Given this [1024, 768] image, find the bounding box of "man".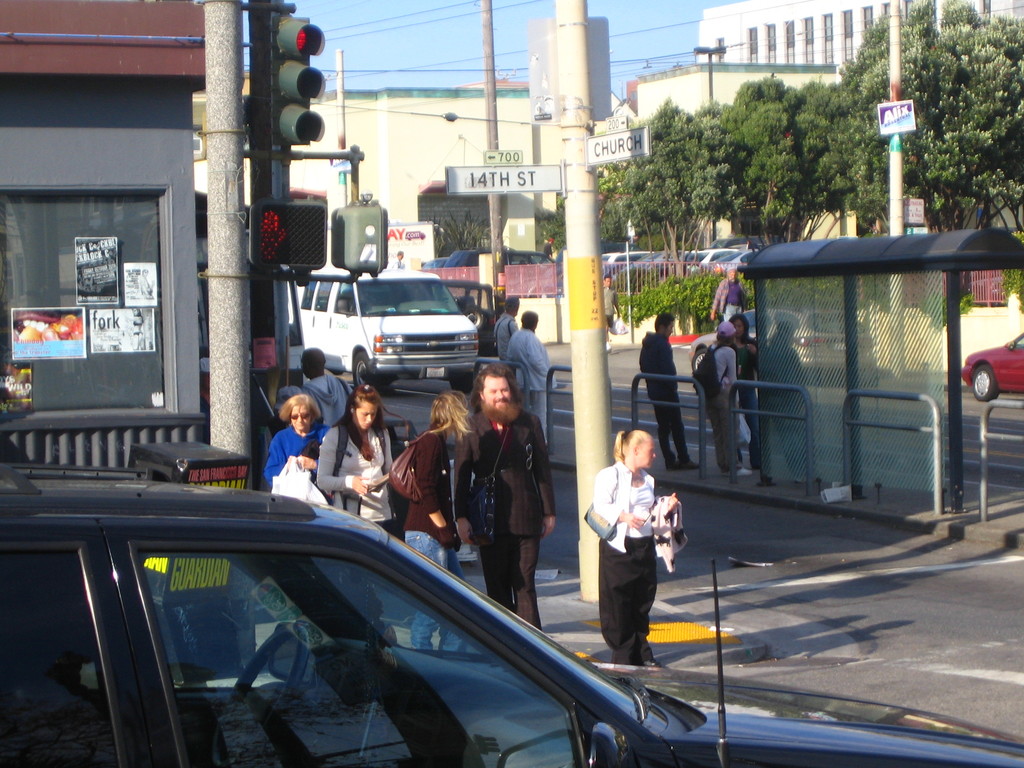
[387, 248, 405, 271].
